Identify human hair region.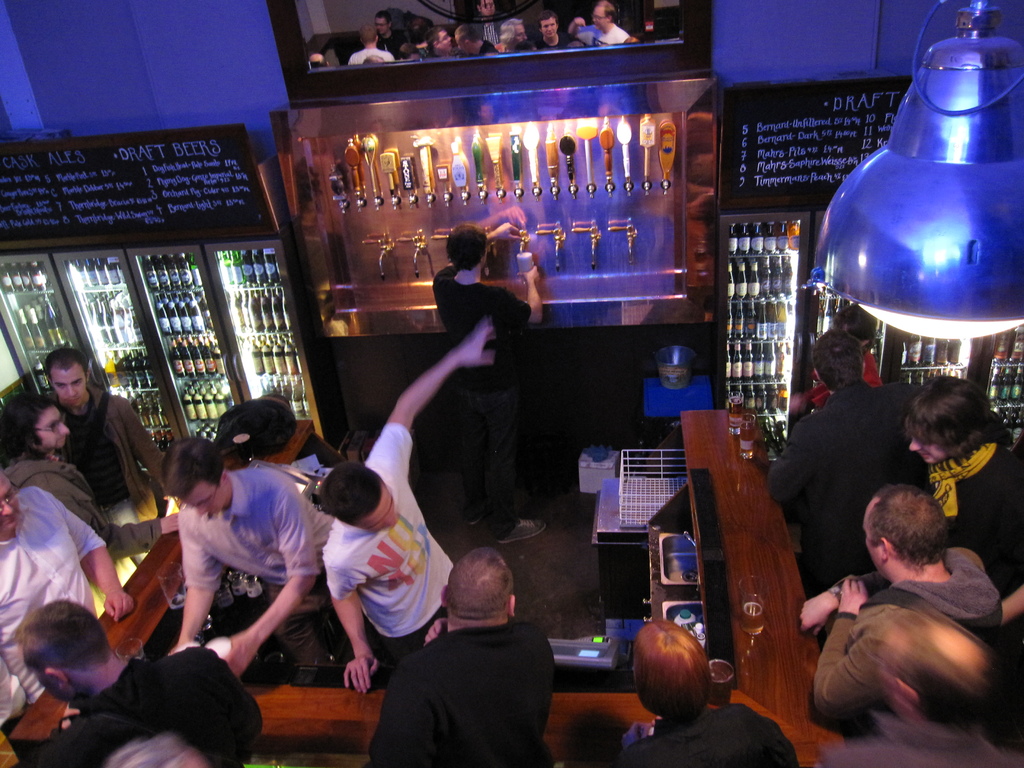
Region: pyautogui.locateOnScreen(835, 302, 880, 343).
